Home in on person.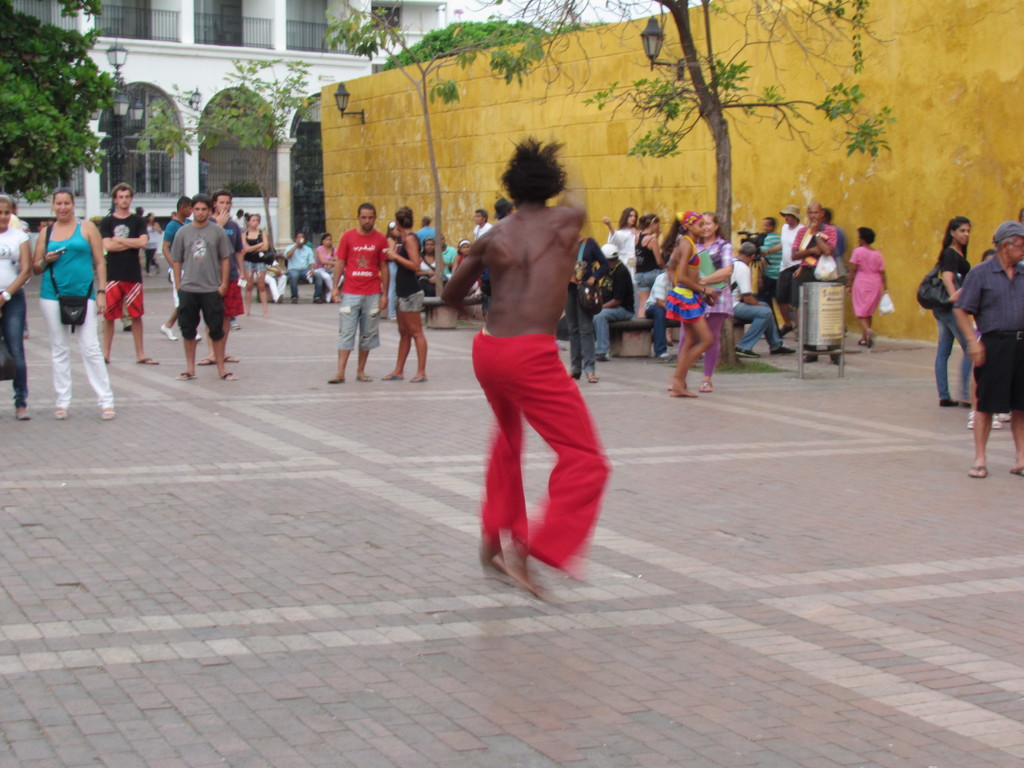
Homed in at <region>335, 195, 385, 397</region>.
